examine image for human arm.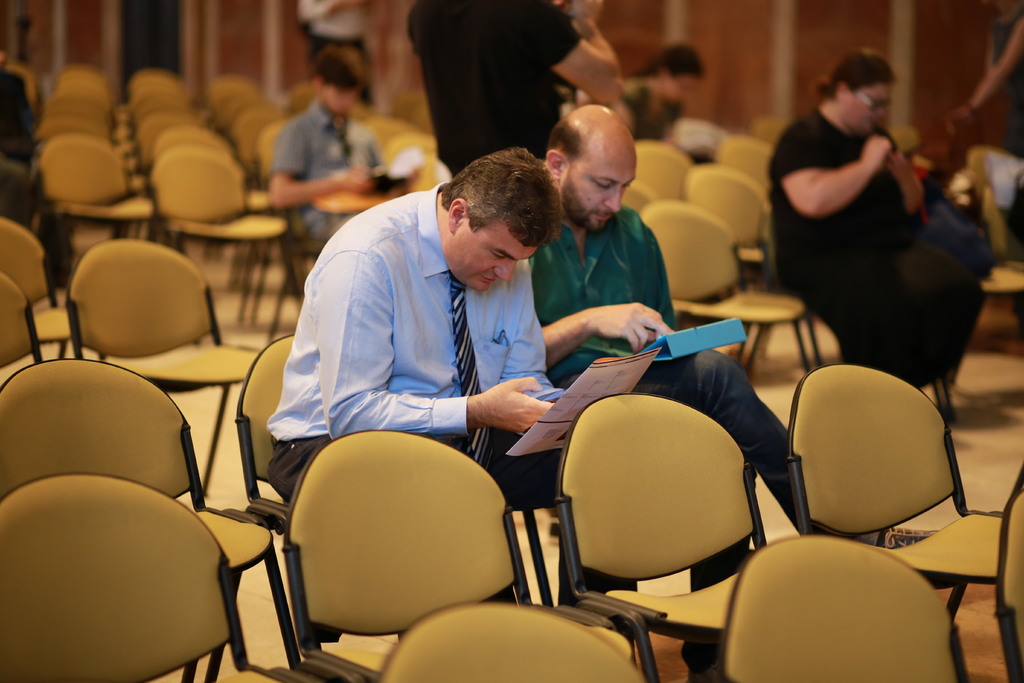
Examination result: [left=493, top=265, right=568, bottom=404].
